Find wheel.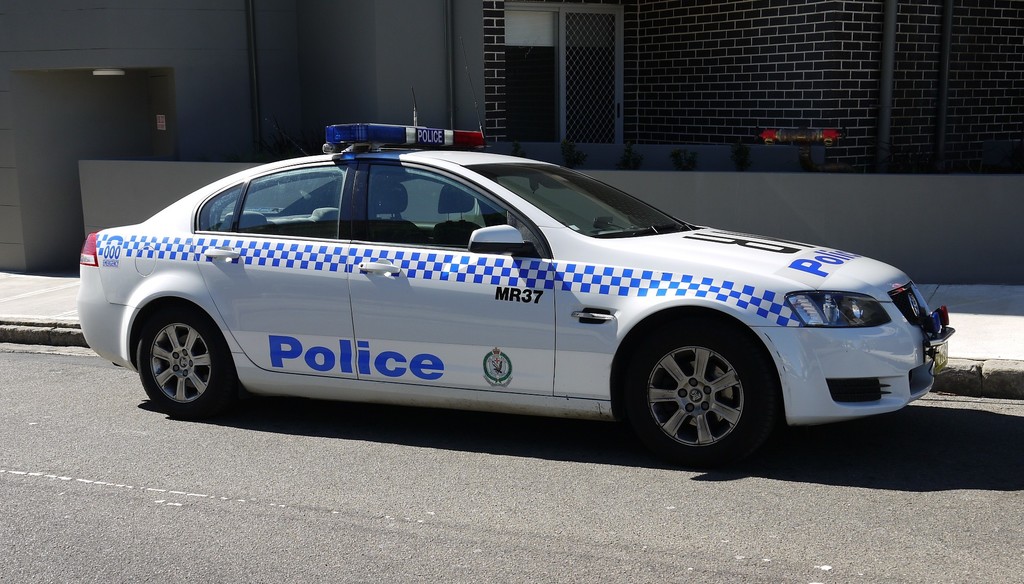
(627, 326, 774, 454).
